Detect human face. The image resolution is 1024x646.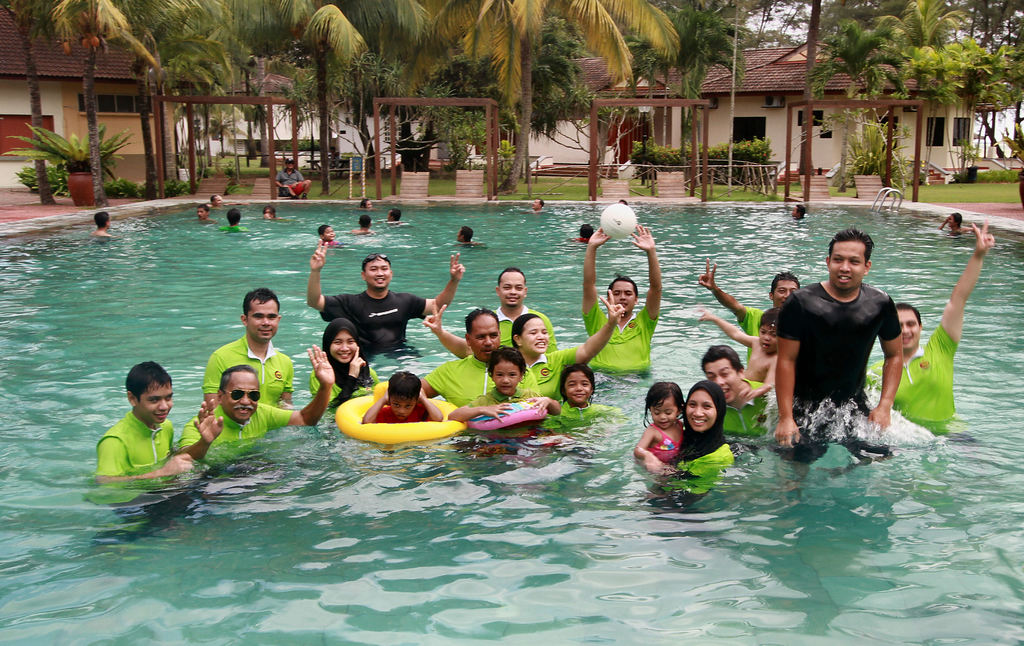
detection(396, 393, 412, 416).
